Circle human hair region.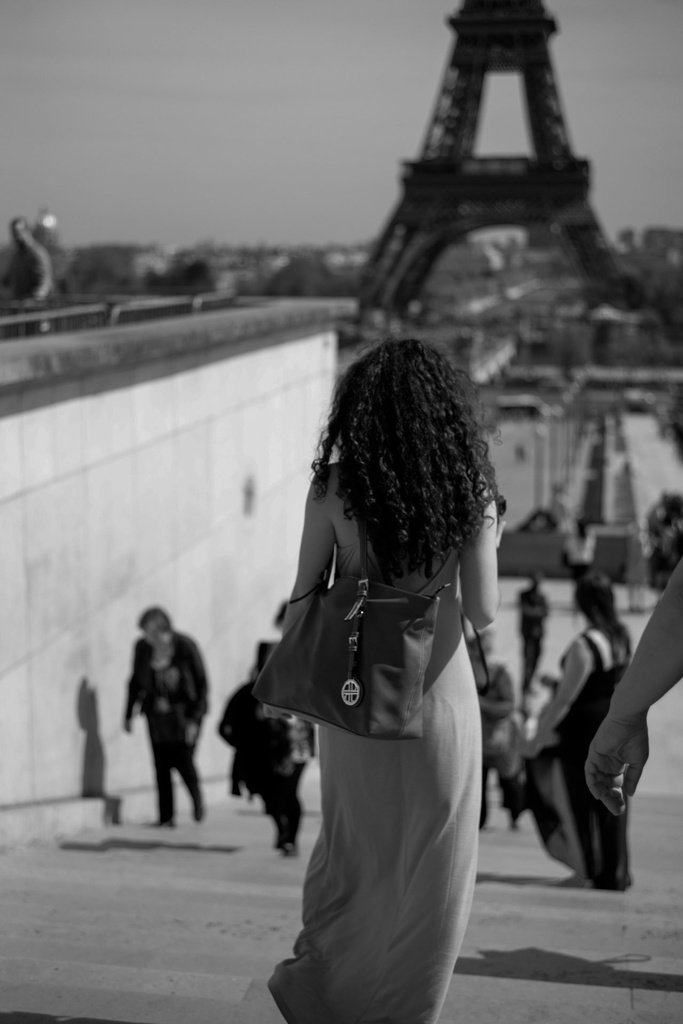
Region: <region>573, 567, 631, 658</region>.
